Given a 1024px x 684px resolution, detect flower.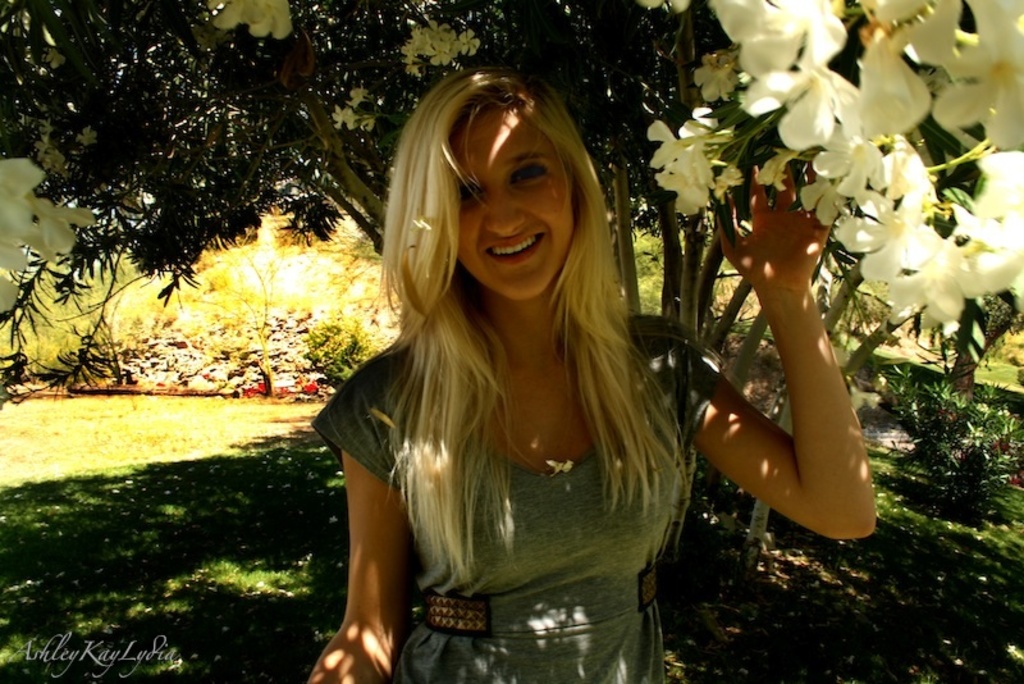
(left=200, top=0, right=289, bottom=42).
